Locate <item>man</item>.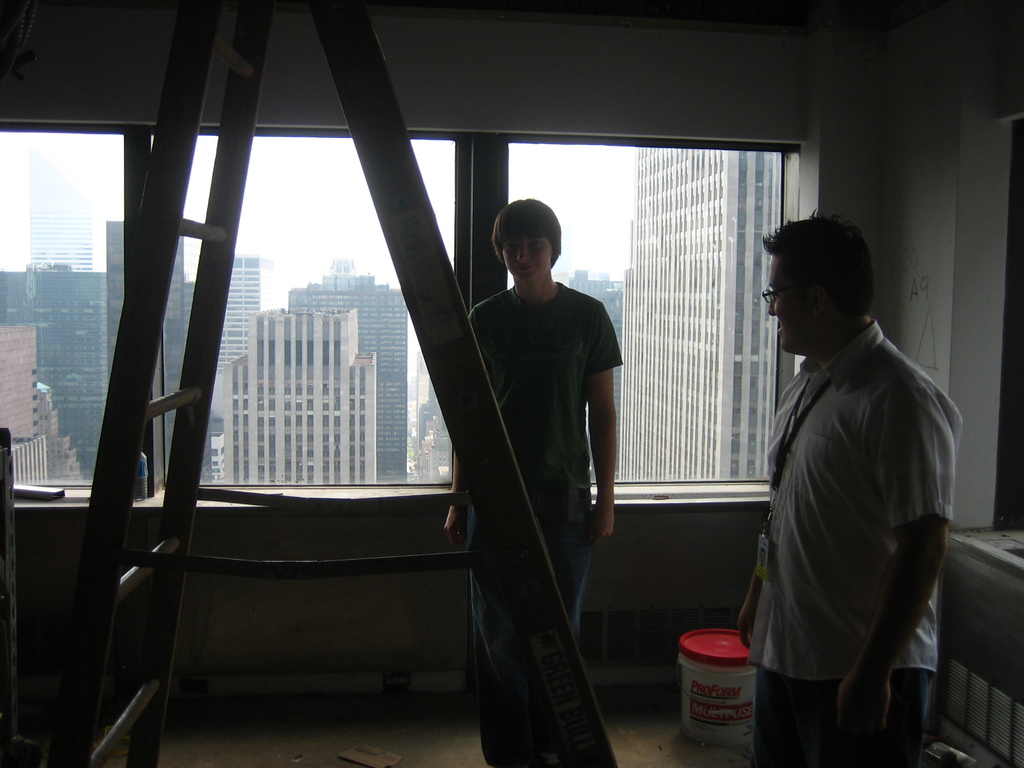
Bounding box: [440, 200, 624, 657].
